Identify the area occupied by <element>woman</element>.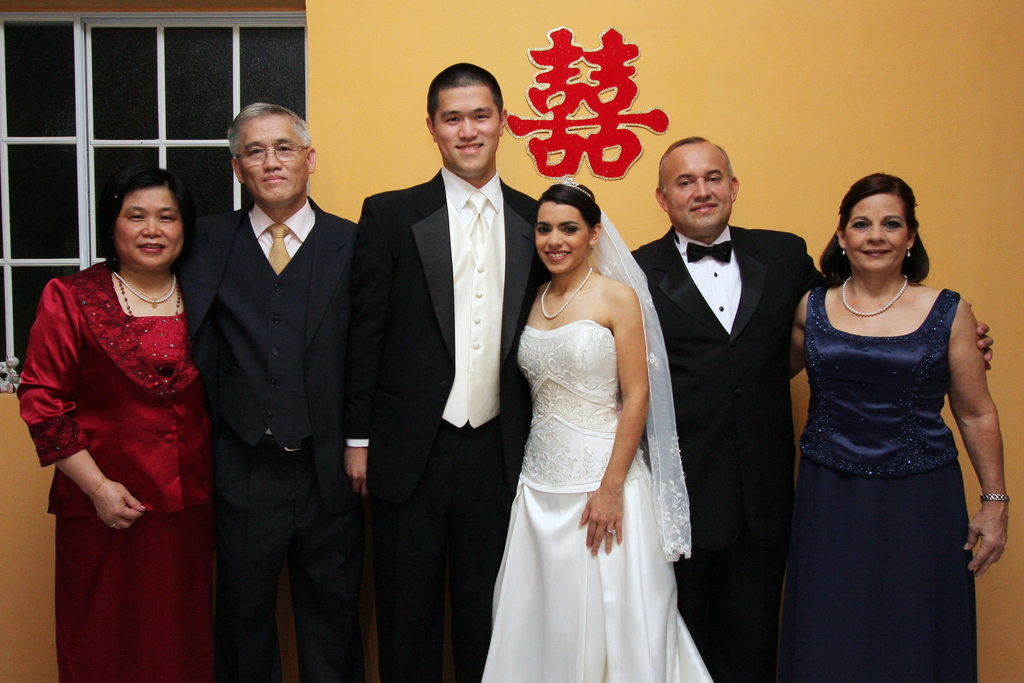
Area: (790, 171, 1010, 682).
